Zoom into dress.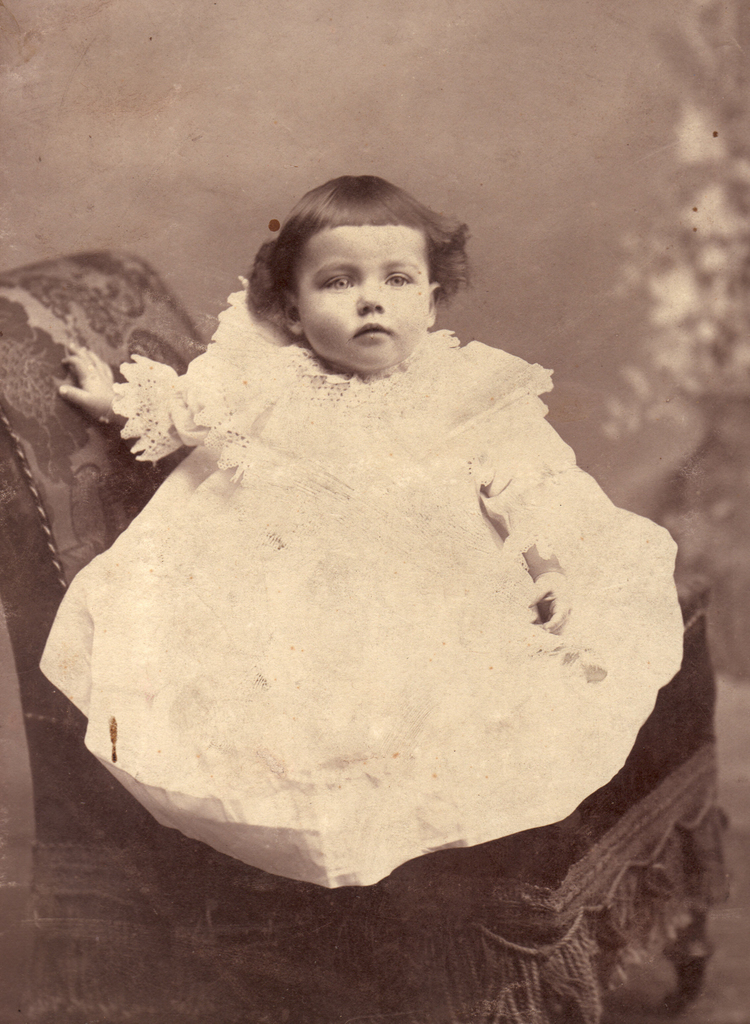
Zoom target: {"left": 40, "top": 274, "right": 680, "bottom": 888}.
